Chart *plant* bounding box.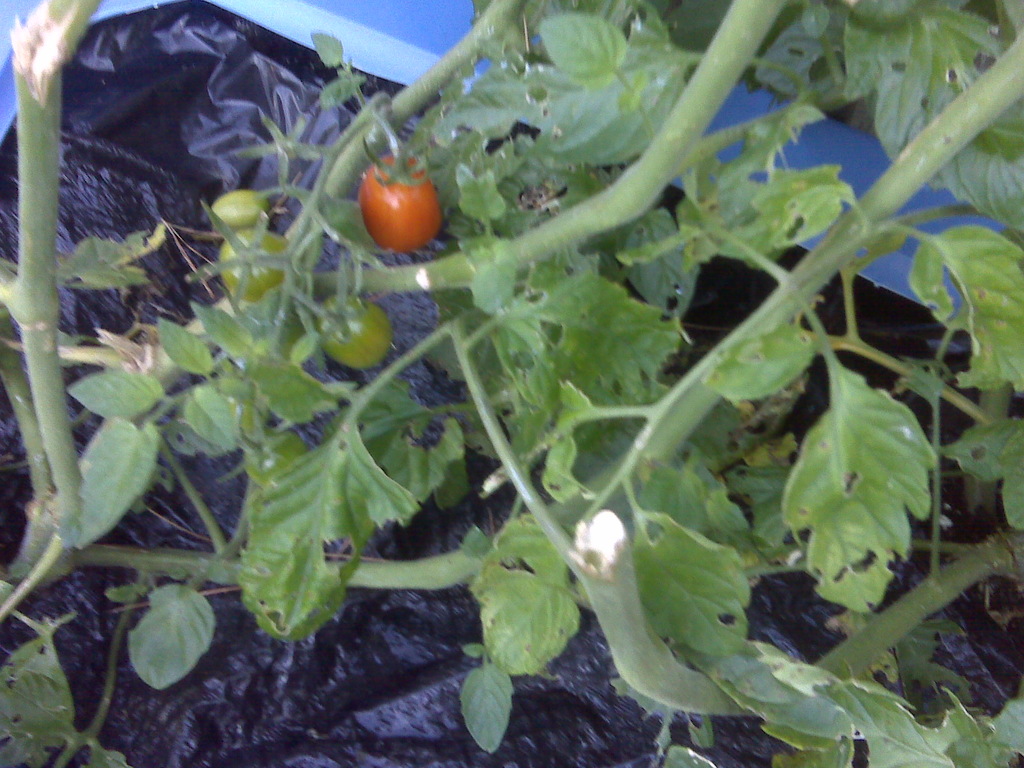
Charted: x1=0, y1=0, x2=1023, y2=767.
